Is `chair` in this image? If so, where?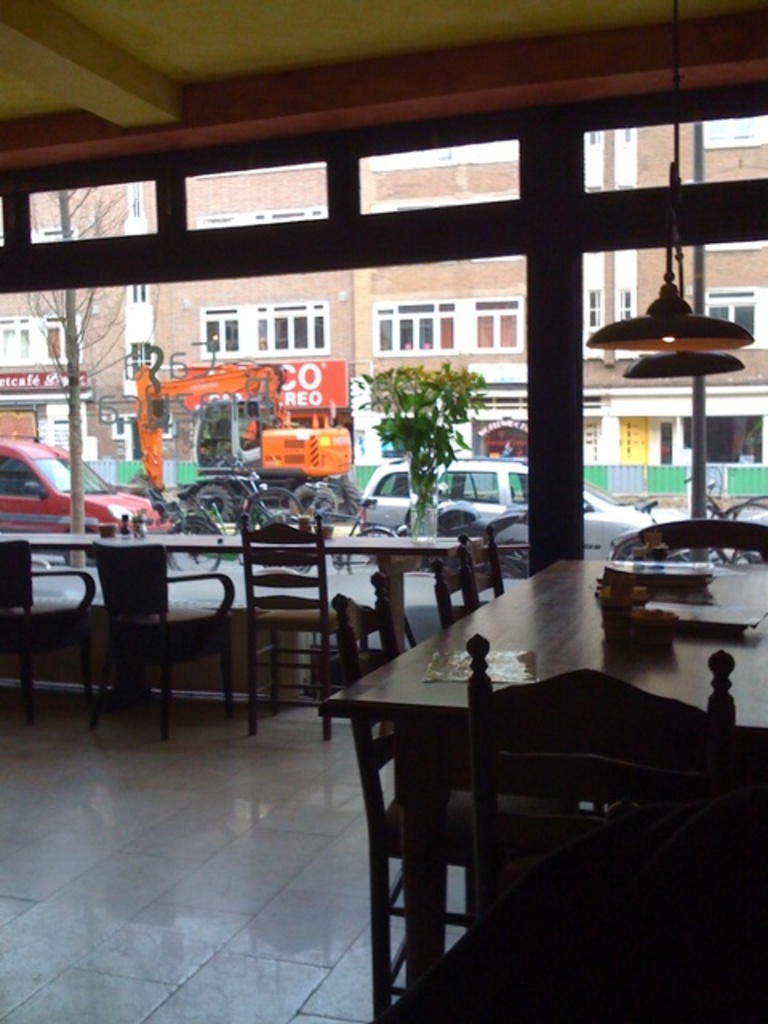
Yes, at 462/523/506/606.
